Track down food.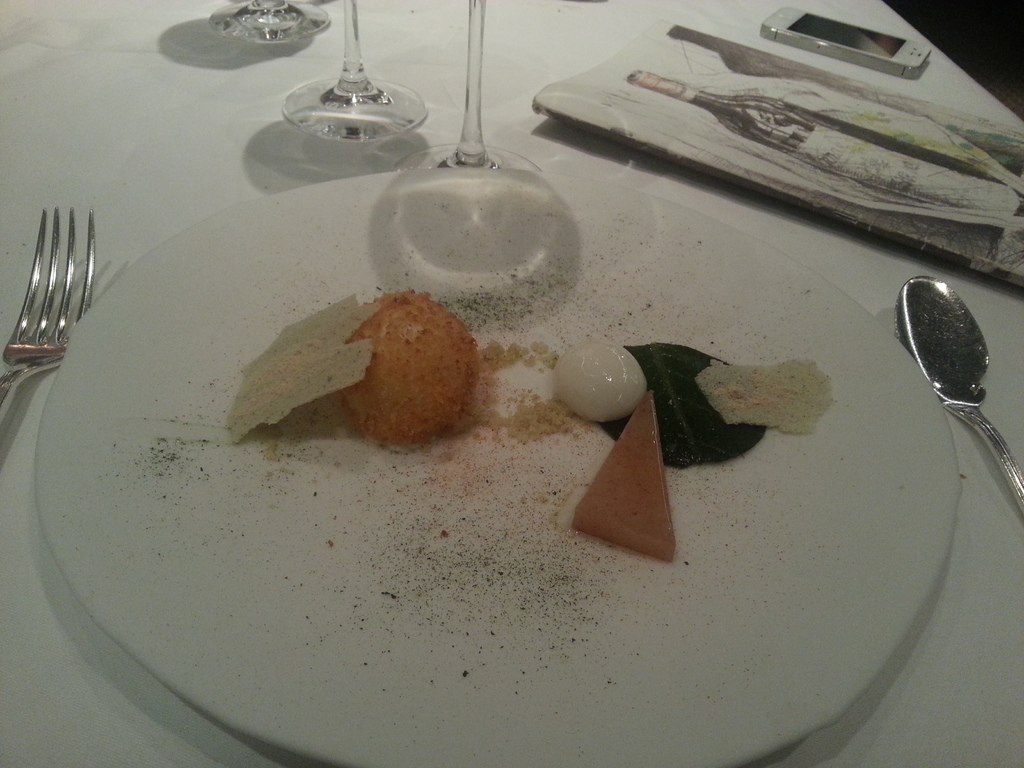
Tracked to [136,277,838,701].
